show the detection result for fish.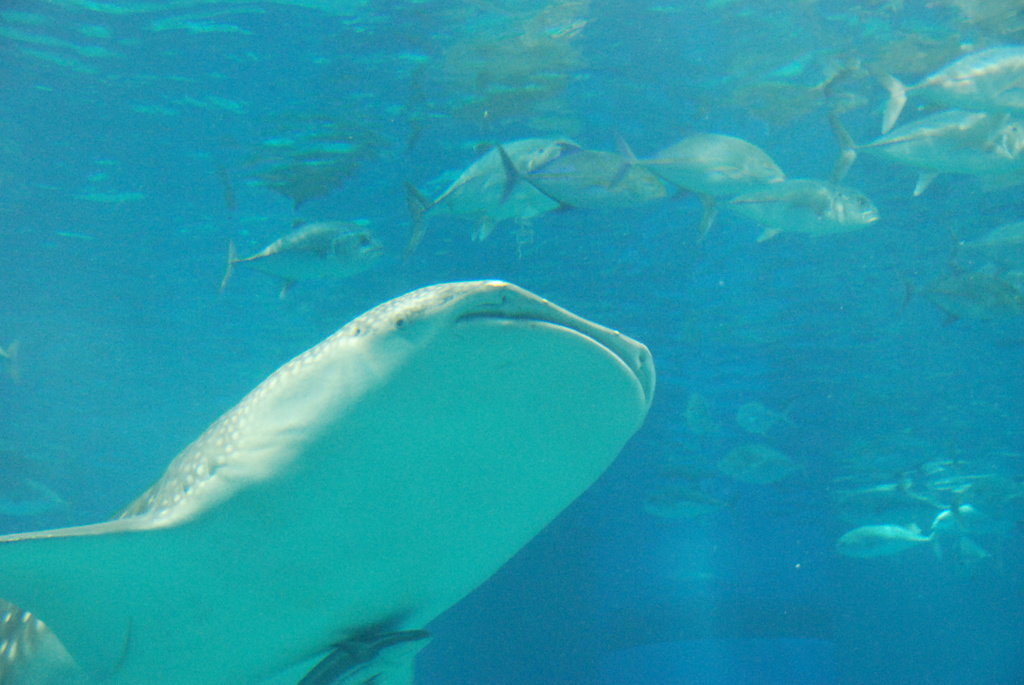
pyautogui.locateOnScreen(838, 526, 941, 558).
